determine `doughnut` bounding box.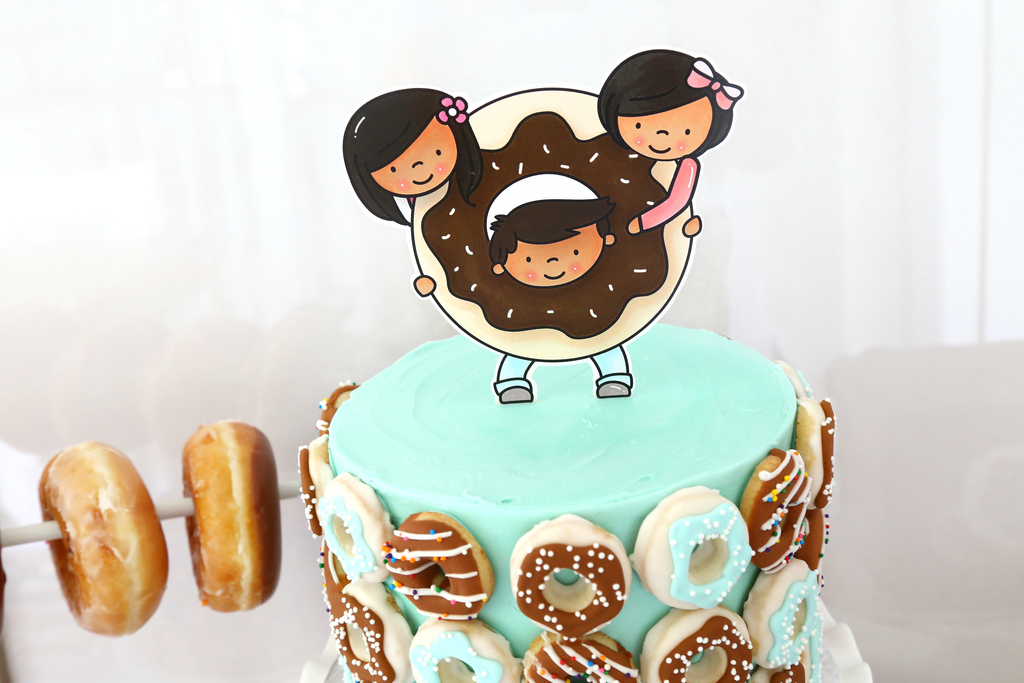
Determined: pyautogui.locateOnScreen(409, 88, 692, 359).
